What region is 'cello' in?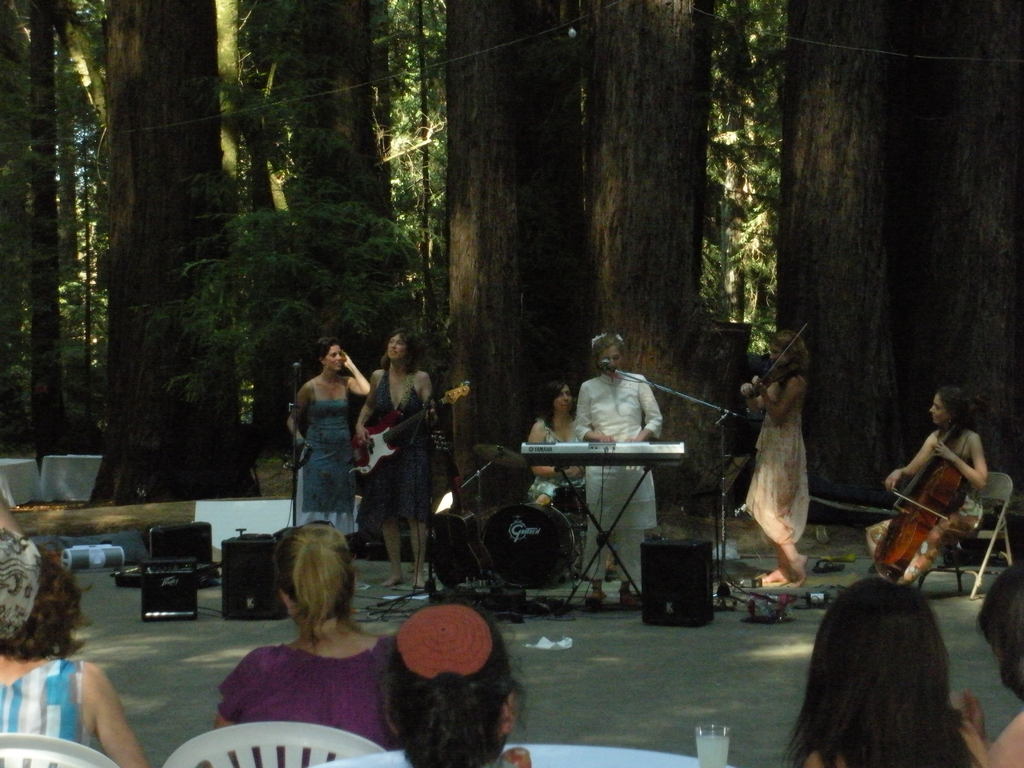
(x1=727, y1=324, x2=806, y2=405).
